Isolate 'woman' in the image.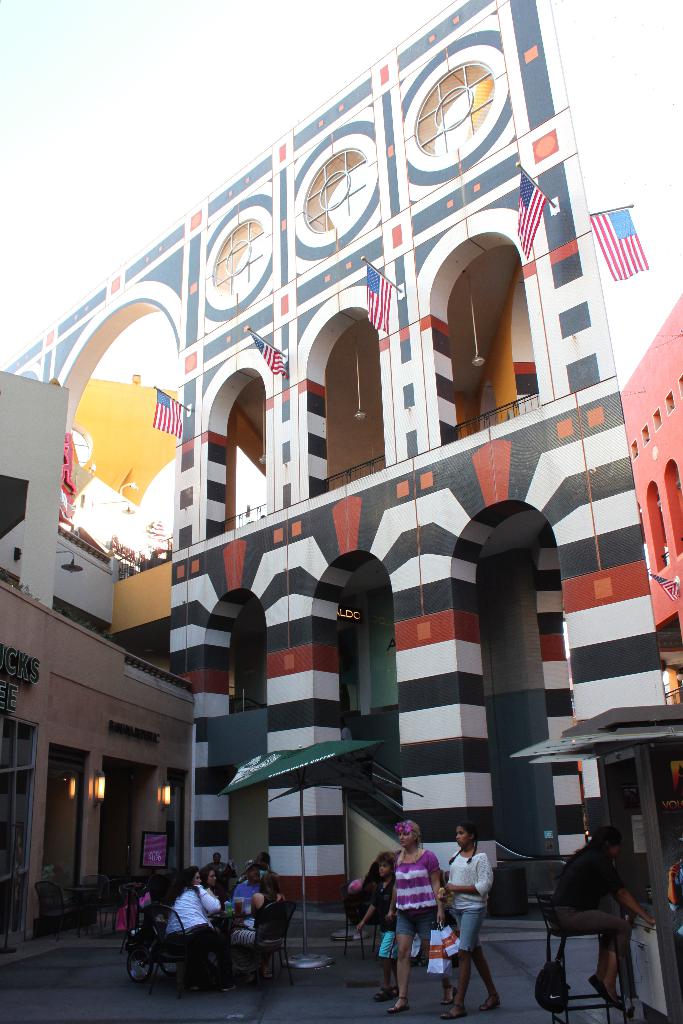
Isolated region: bbox(544, 822, 658, 1008).
